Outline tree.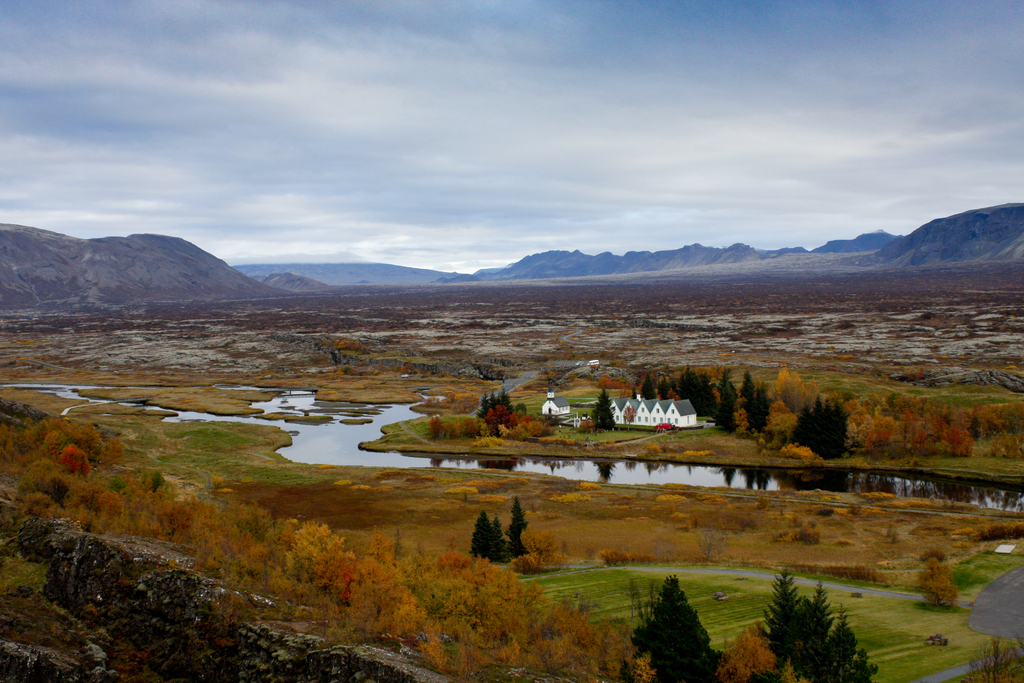
Outline: [492,508,519,566].
